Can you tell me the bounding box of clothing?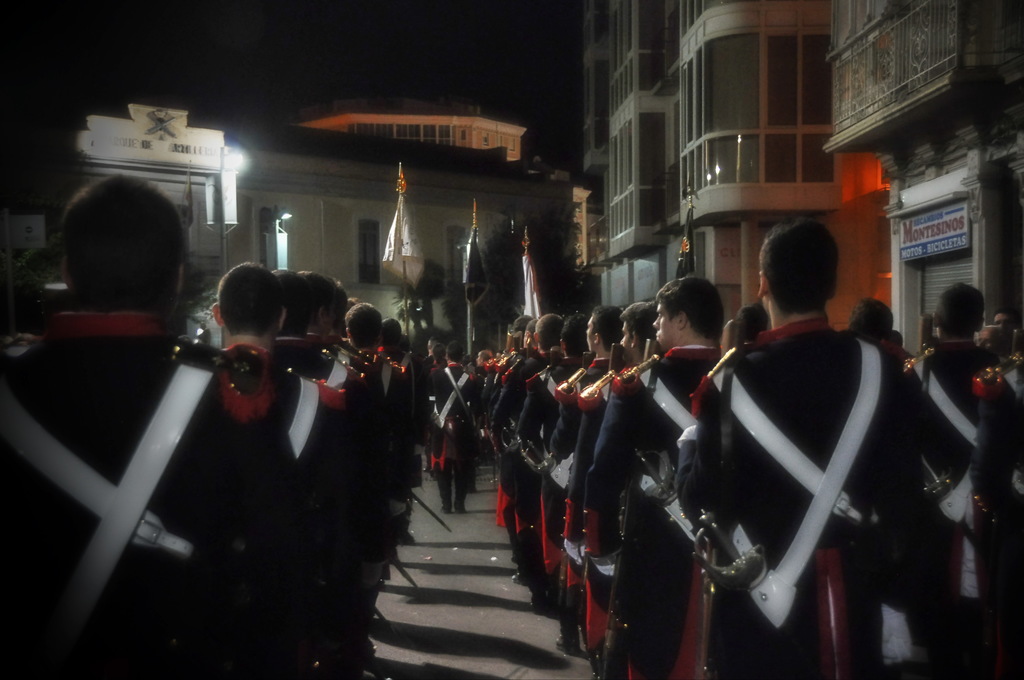
bbox=[672, 306, 922, 679].
